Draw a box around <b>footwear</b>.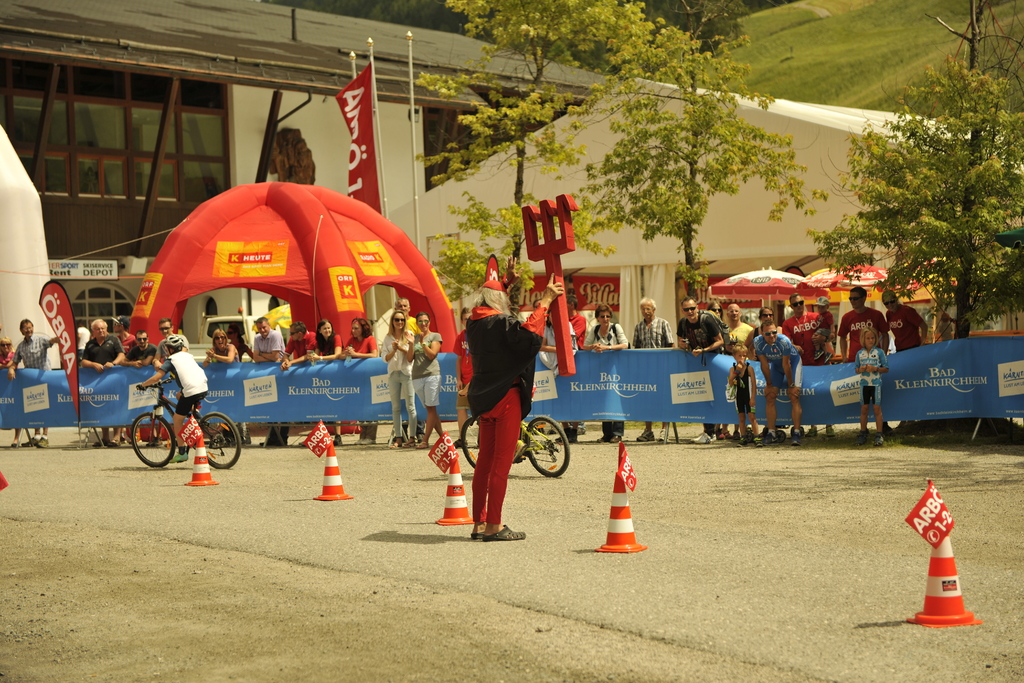
[left=354, top=436, right=362, bottom=443].
